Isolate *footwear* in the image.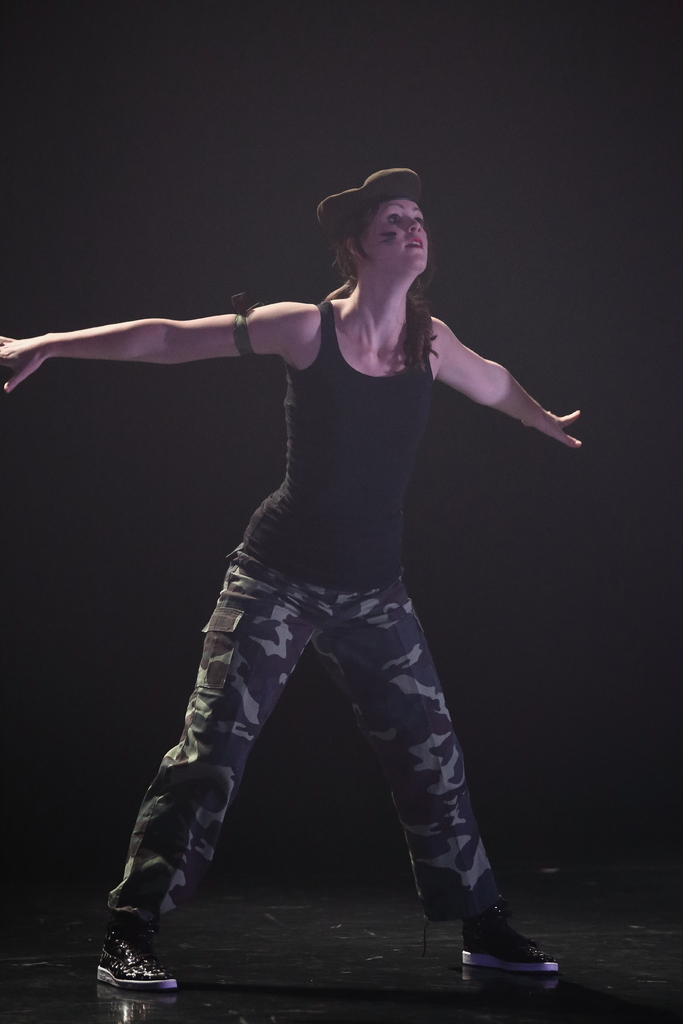
Isolated region: {"x1": 457, "y1": 906, "x2": 562, "y2": 977}.
